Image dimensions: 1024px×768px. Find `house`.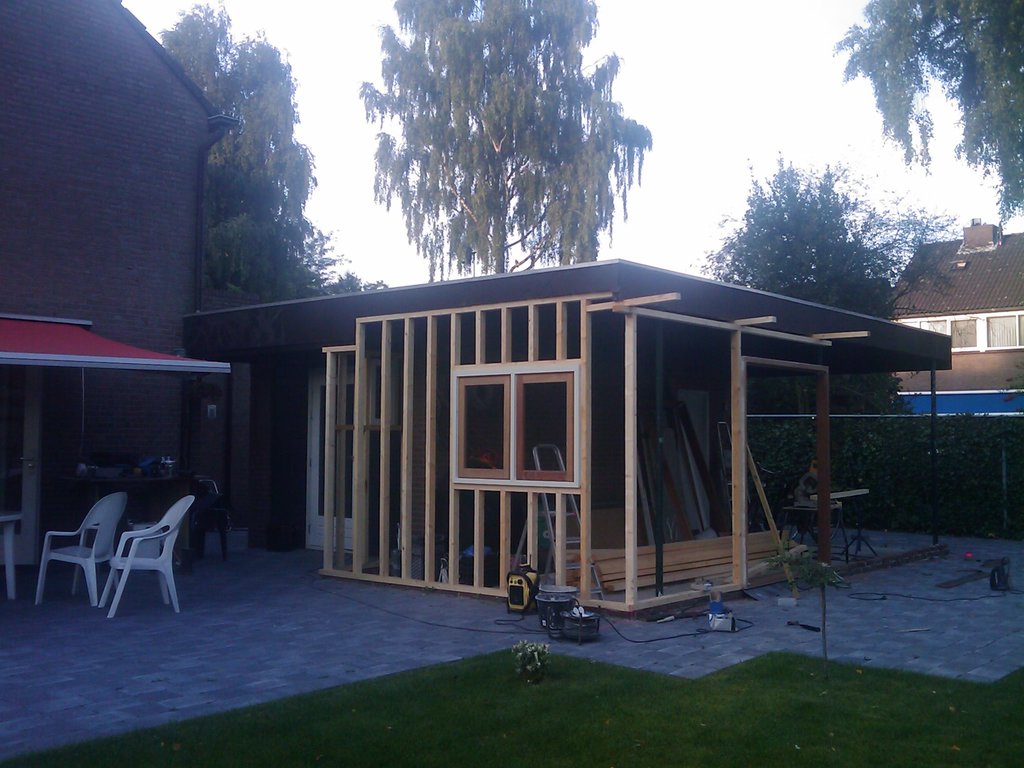
[868, 220, 1023, 420].
